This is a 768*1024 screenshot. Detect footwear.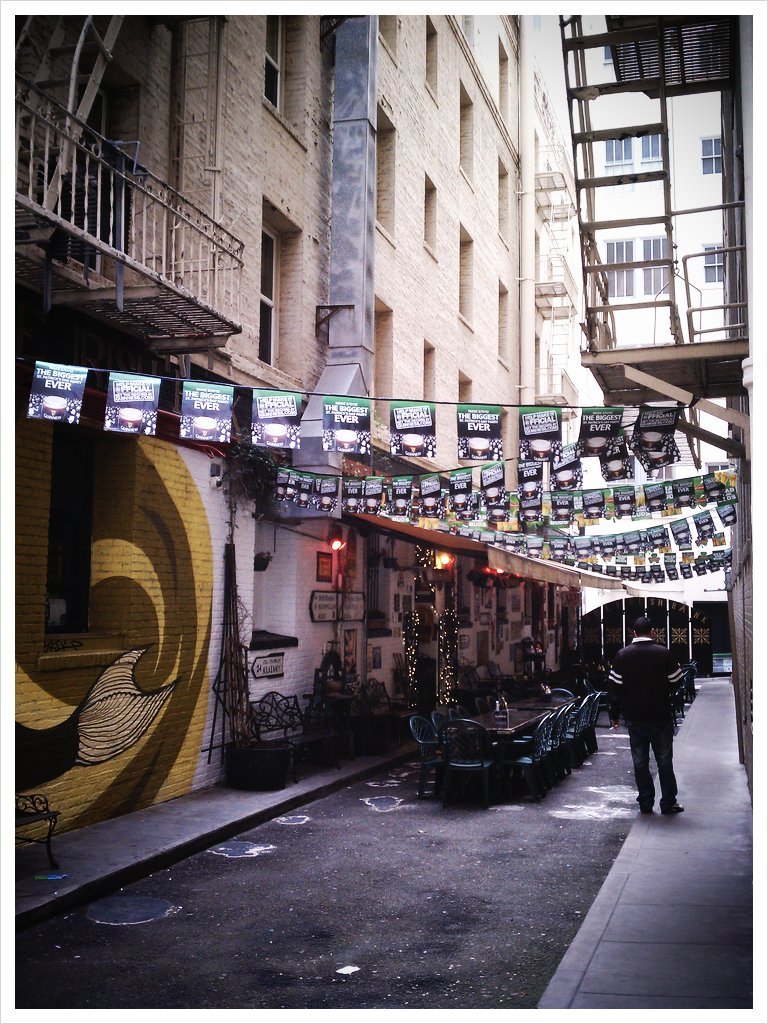
(x1=639, y1=800, x2=653, y2=813).
